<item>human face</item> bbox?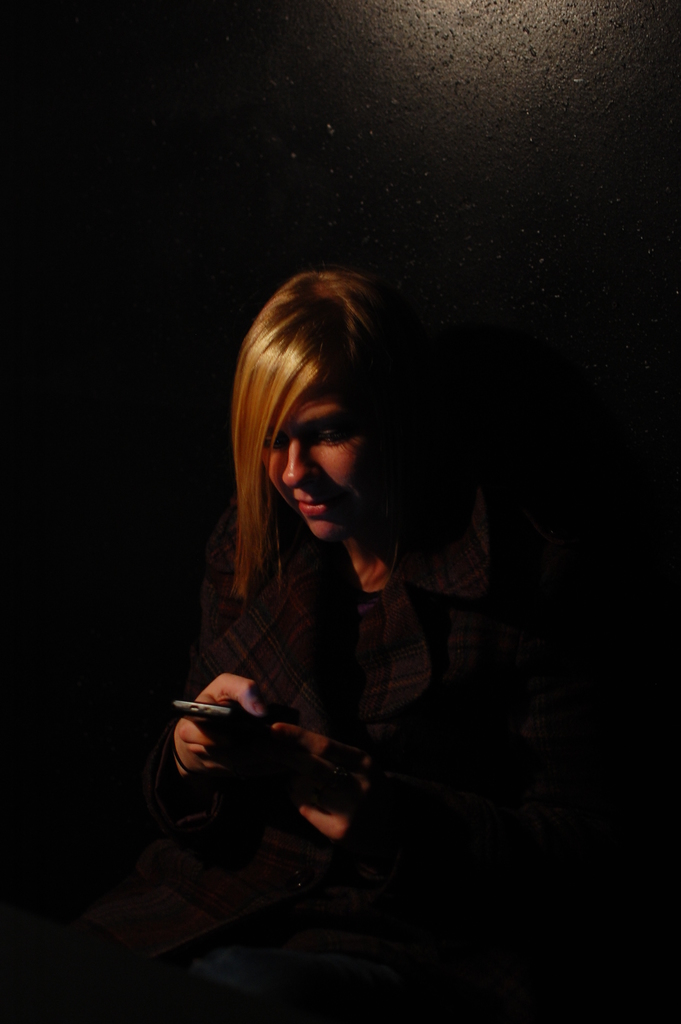
(261,386,369,533)
